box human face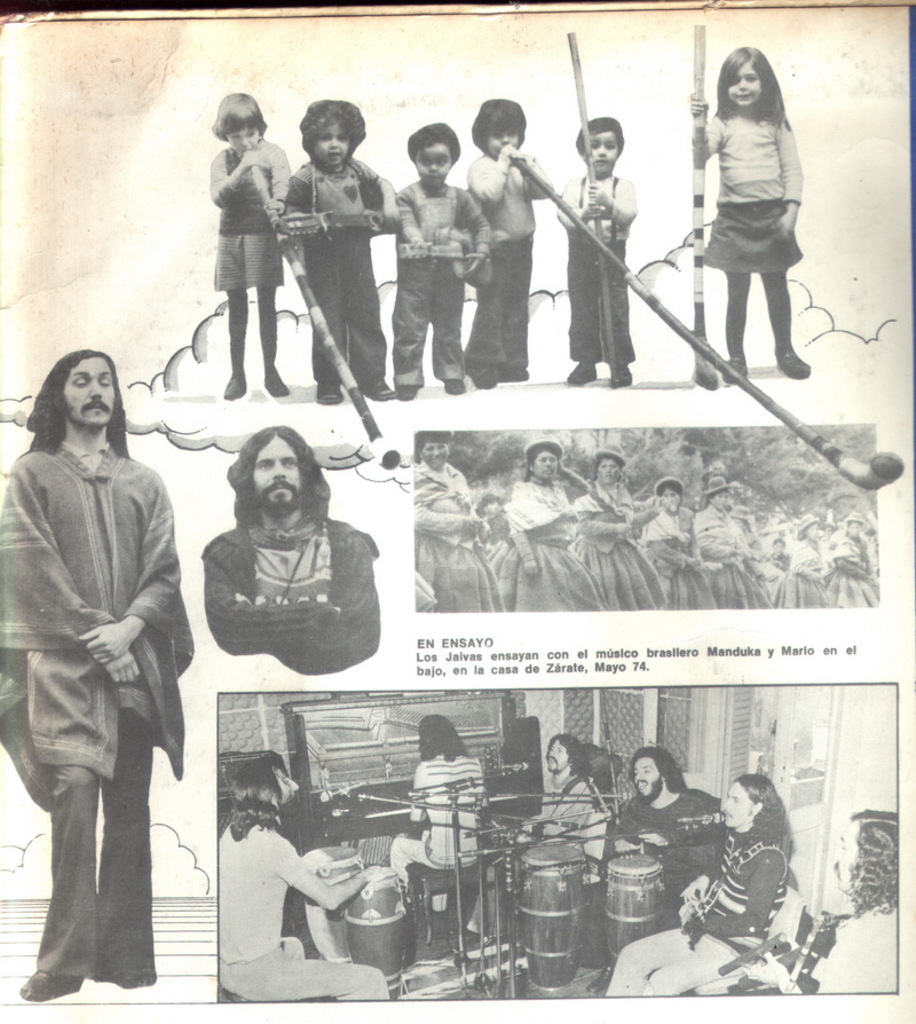
[416, 143, 455, 180]
